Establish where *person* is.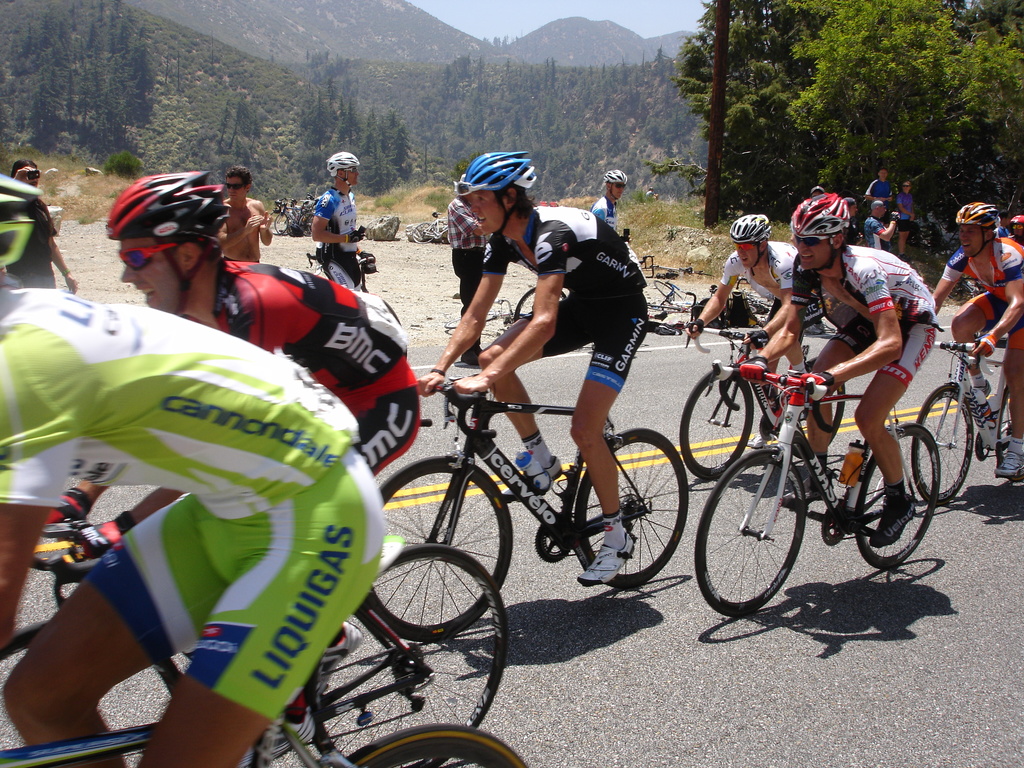
Established at [x1=217, y1=172, x2=276, y2=264].
